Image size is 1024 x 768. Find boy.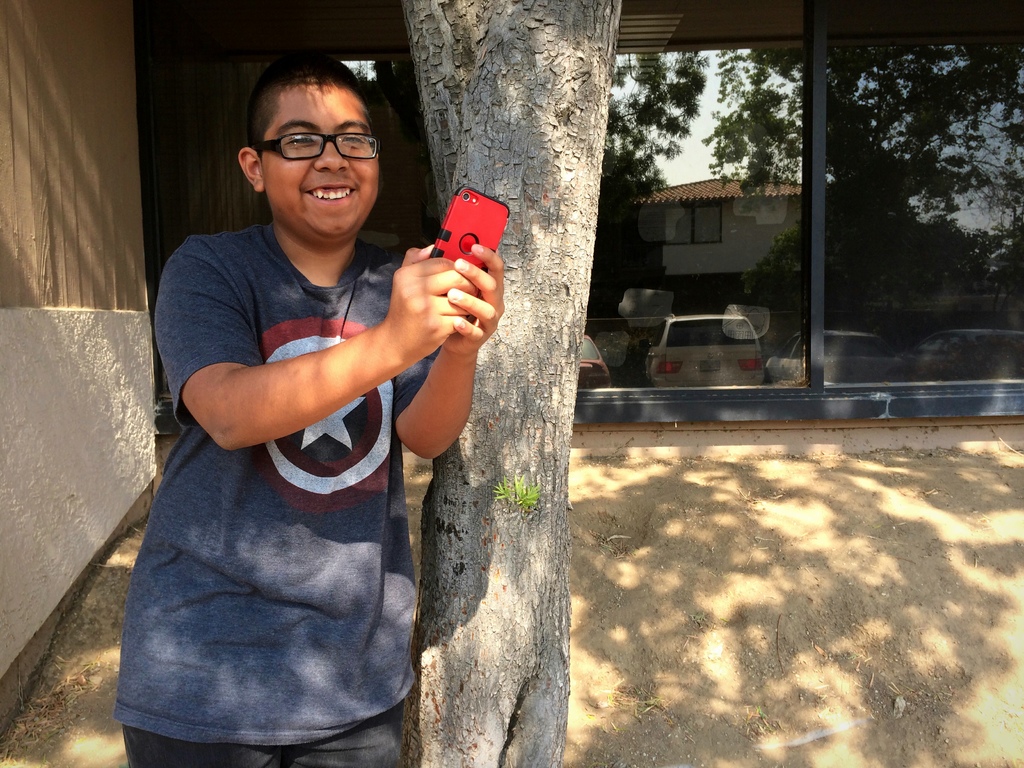
pyautogui.locateOnScreen(154, 66, 509, 652).
